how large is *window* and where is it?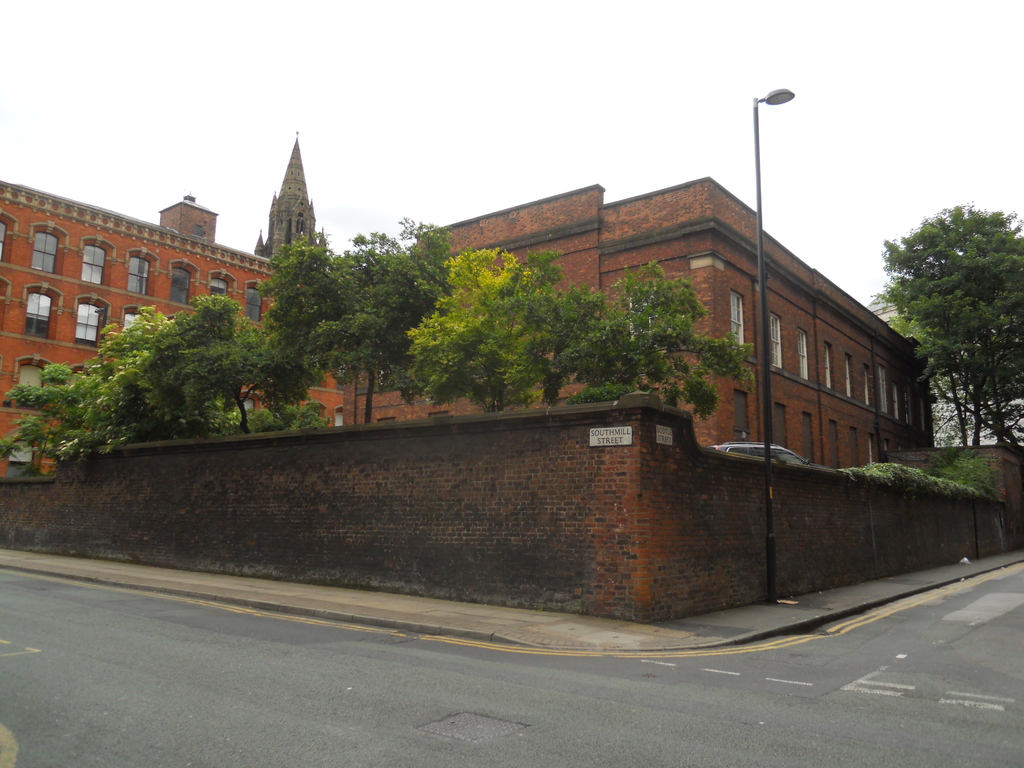
Bounding box: BBox(871, 435, 874, 463).
